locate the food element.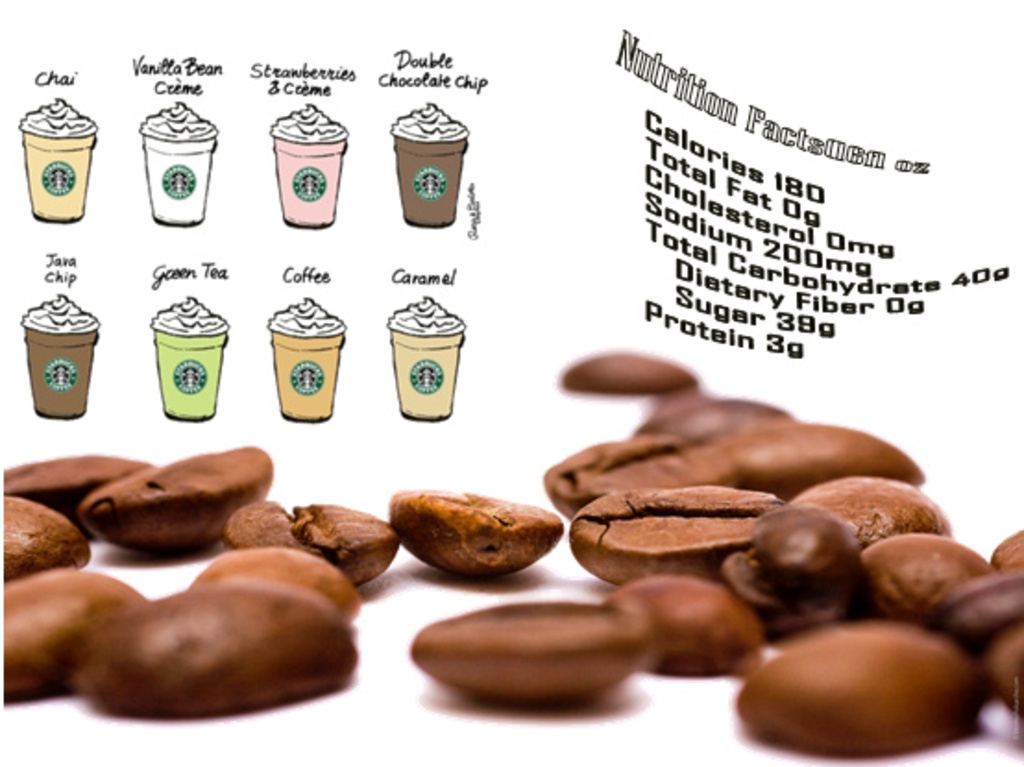
Element bbox: 848/530/996/625.
